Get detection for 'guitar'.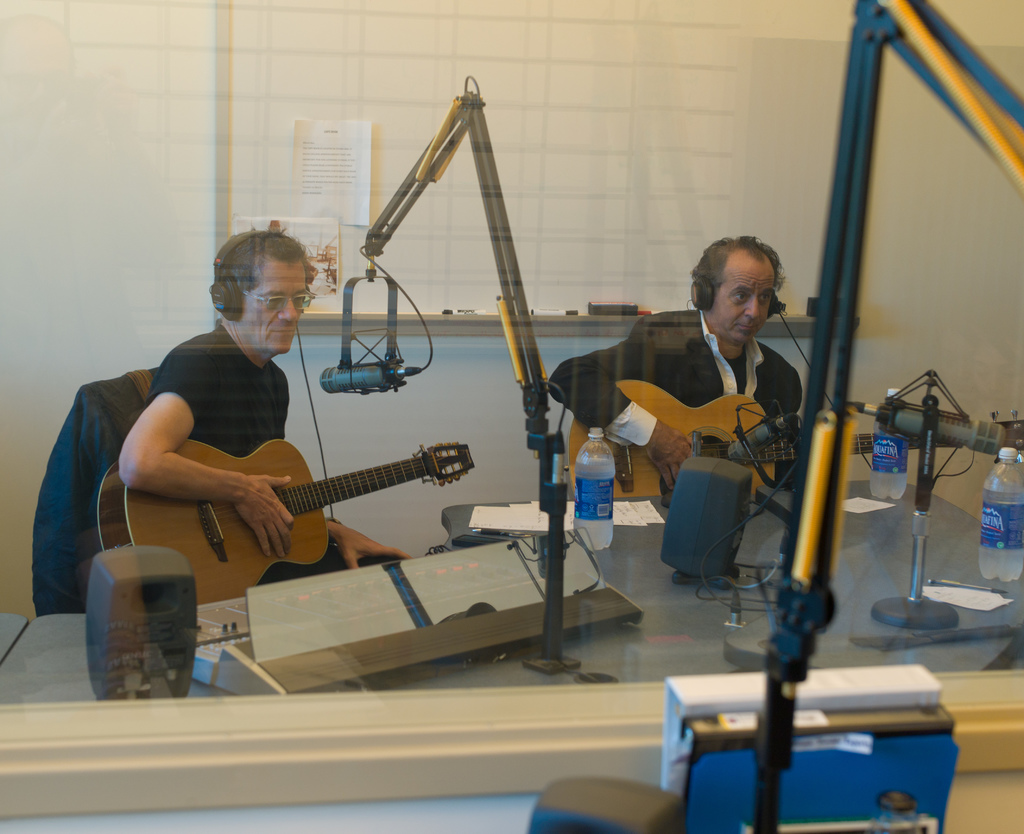
Detection: [x1=88, y1=425, x2=481, y2=604].
